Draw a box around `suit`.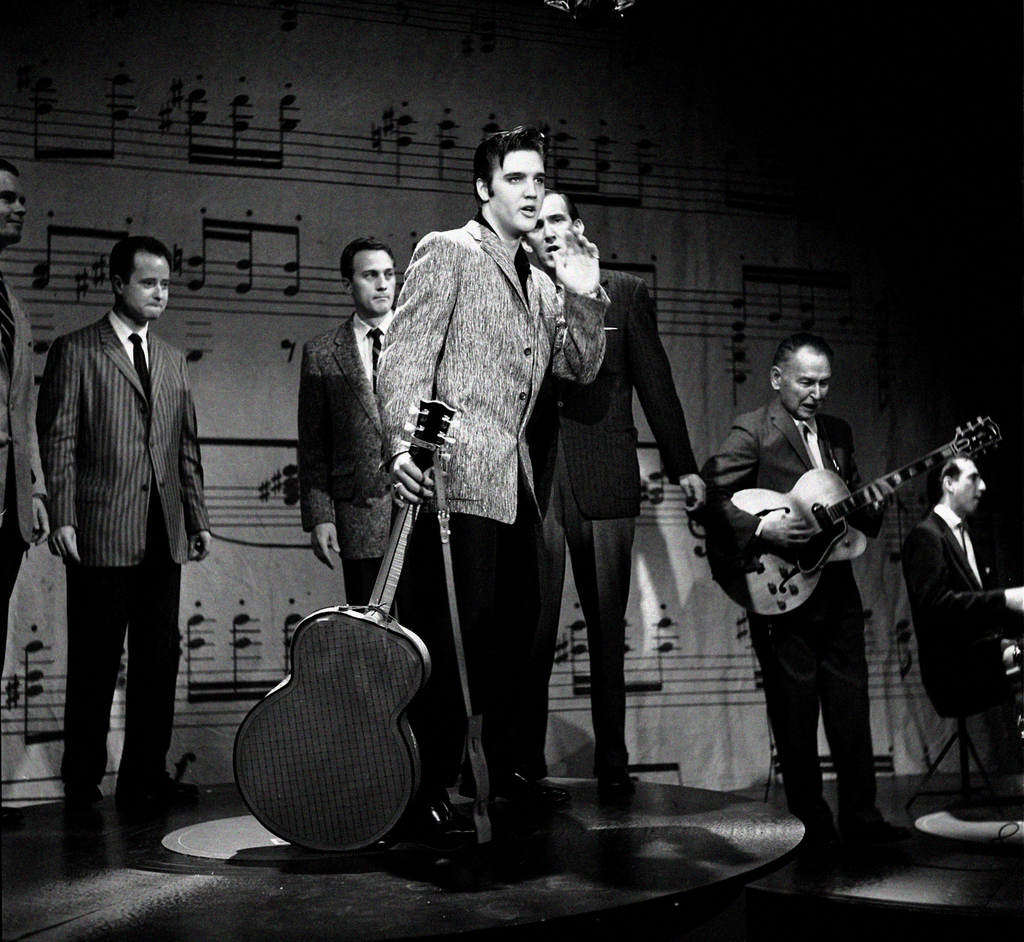
296,308,404,624.
